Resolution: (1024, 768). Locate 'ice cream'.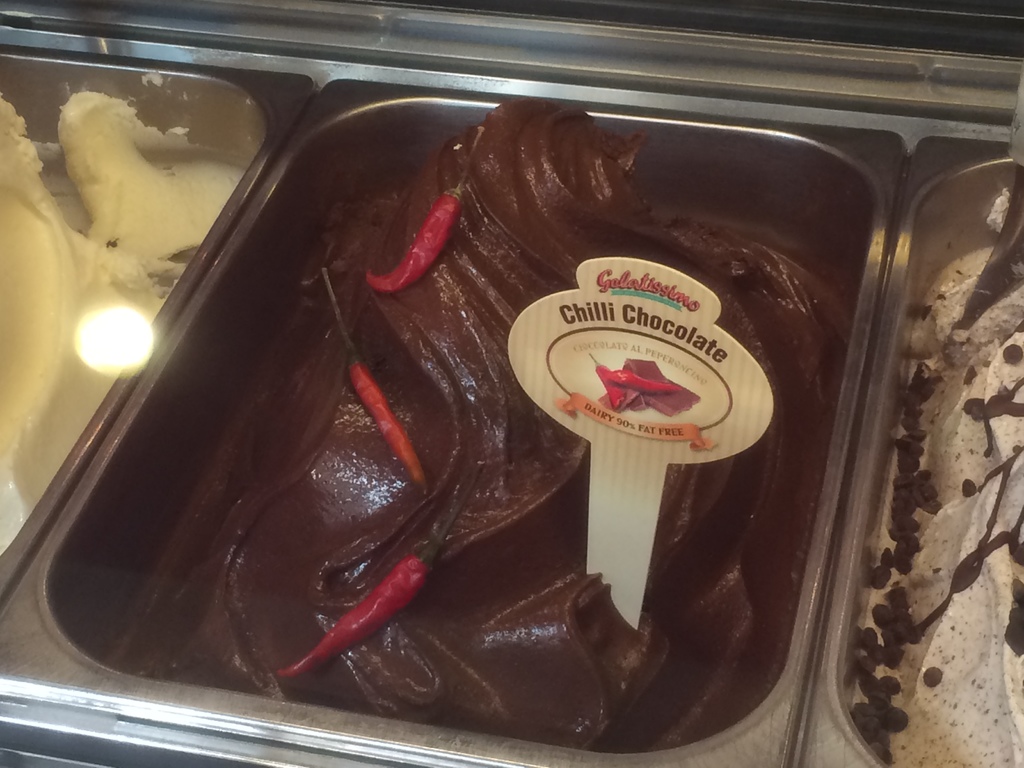
833/171/1023/767.
